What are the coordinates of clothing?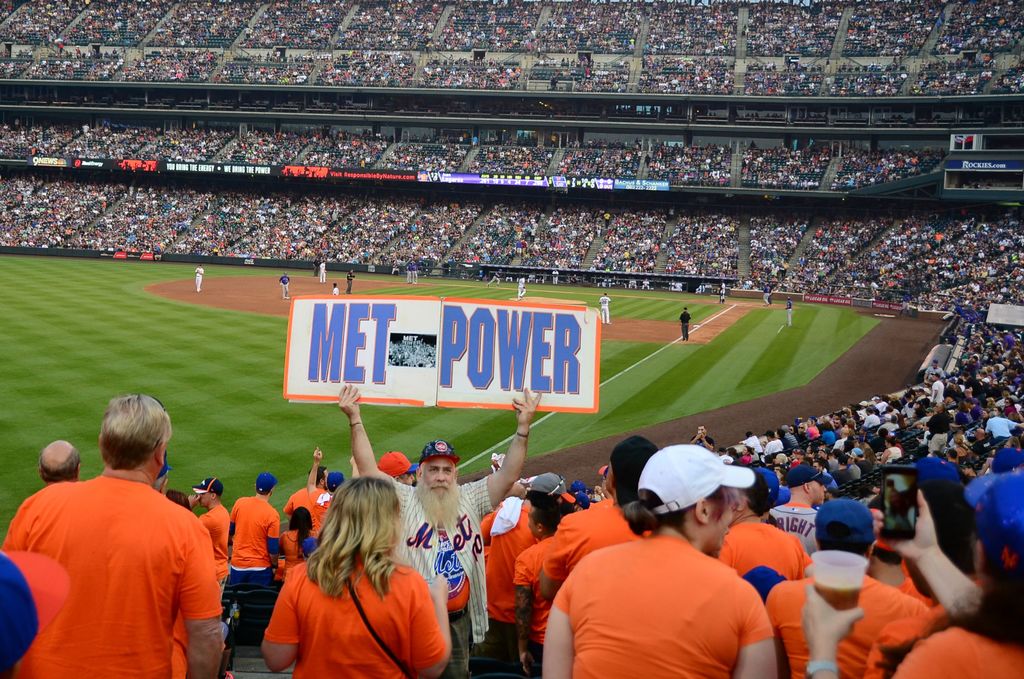
[266,555,442,678].
